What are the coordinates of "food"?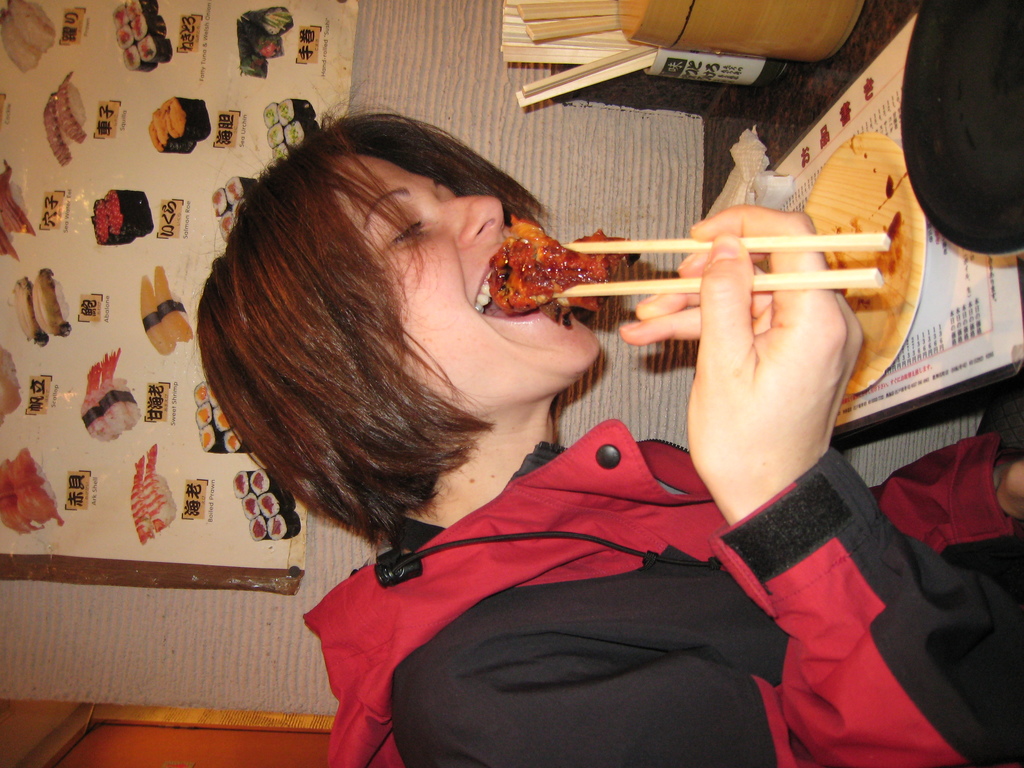
bbox=[0, 447, 65, 533].
